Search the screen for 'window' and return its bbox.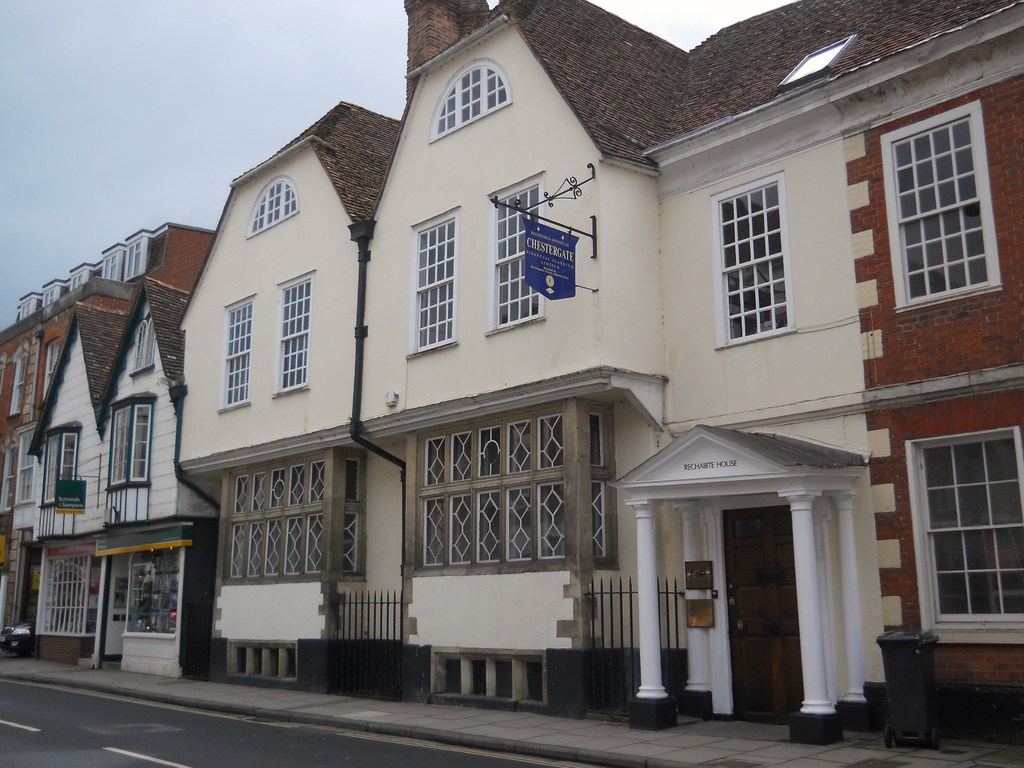
Found: (214, 294, 258, 413).
